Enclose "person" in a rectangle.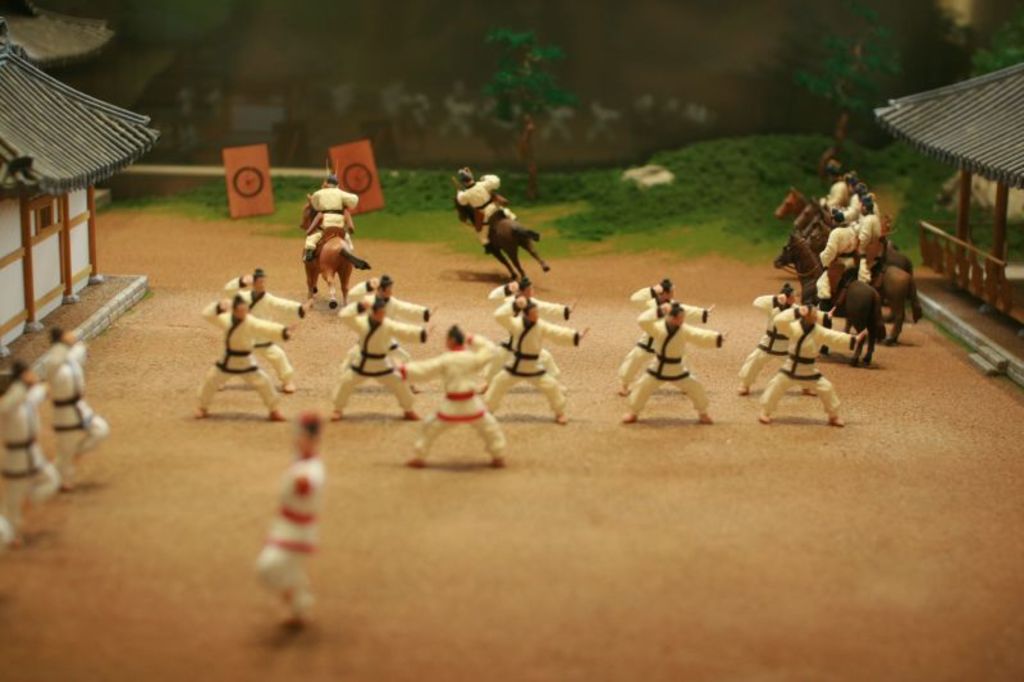
449 168 515 255.
